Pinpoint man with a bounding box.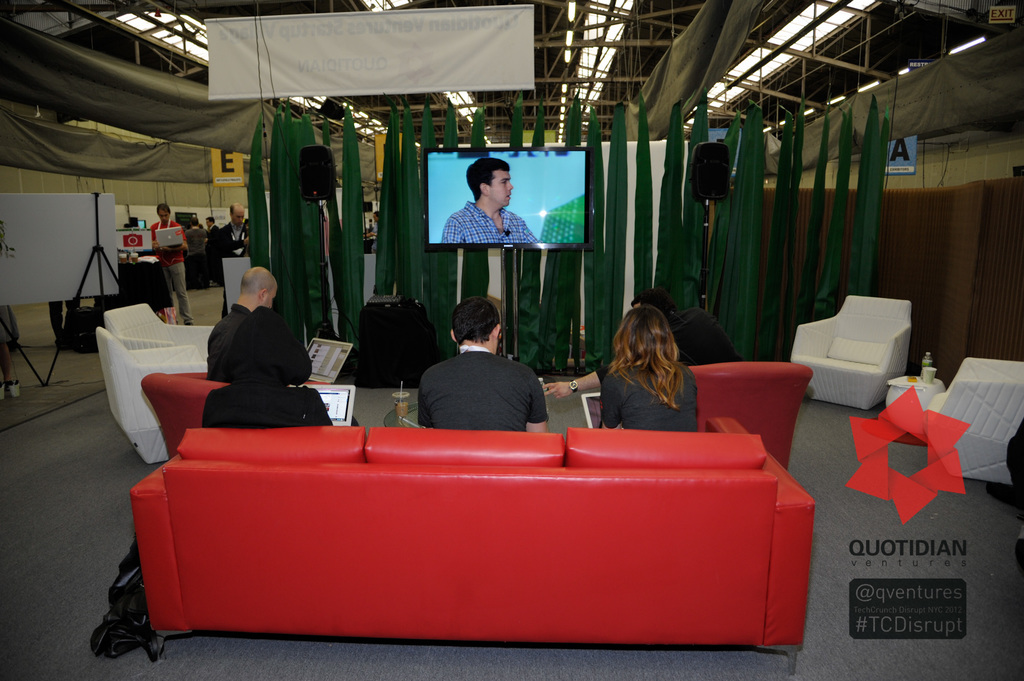
select_region(366, 210, 378, 252).
